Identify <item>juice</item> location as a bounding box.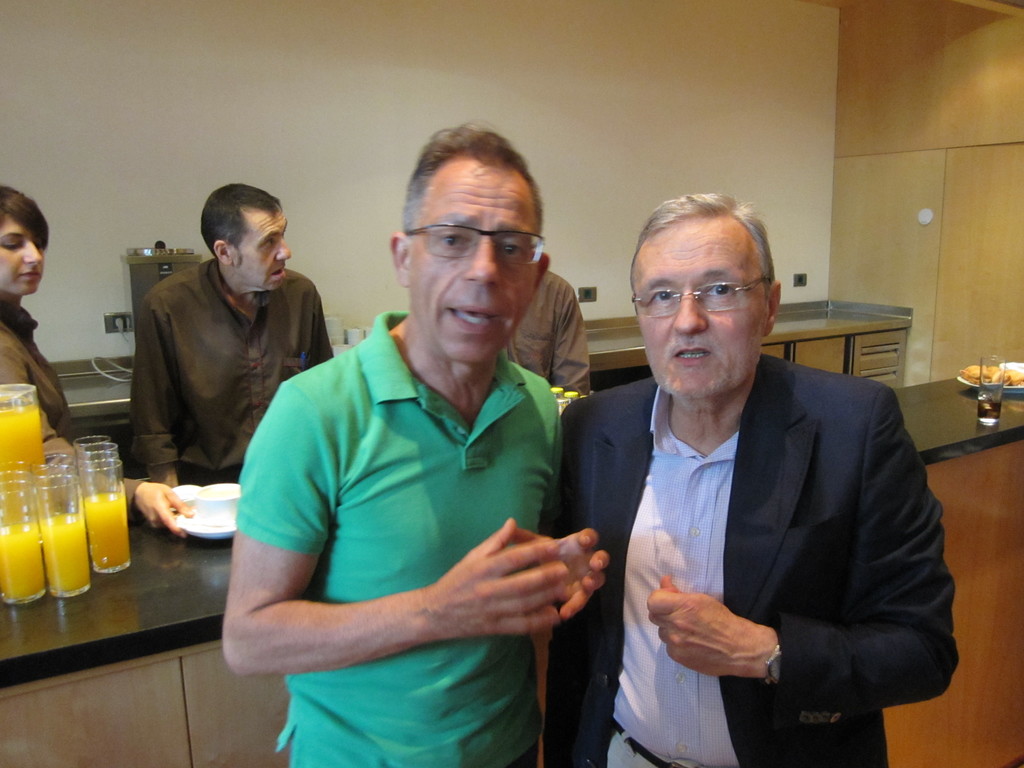
<region>3, 404, 44, 471</region>.
